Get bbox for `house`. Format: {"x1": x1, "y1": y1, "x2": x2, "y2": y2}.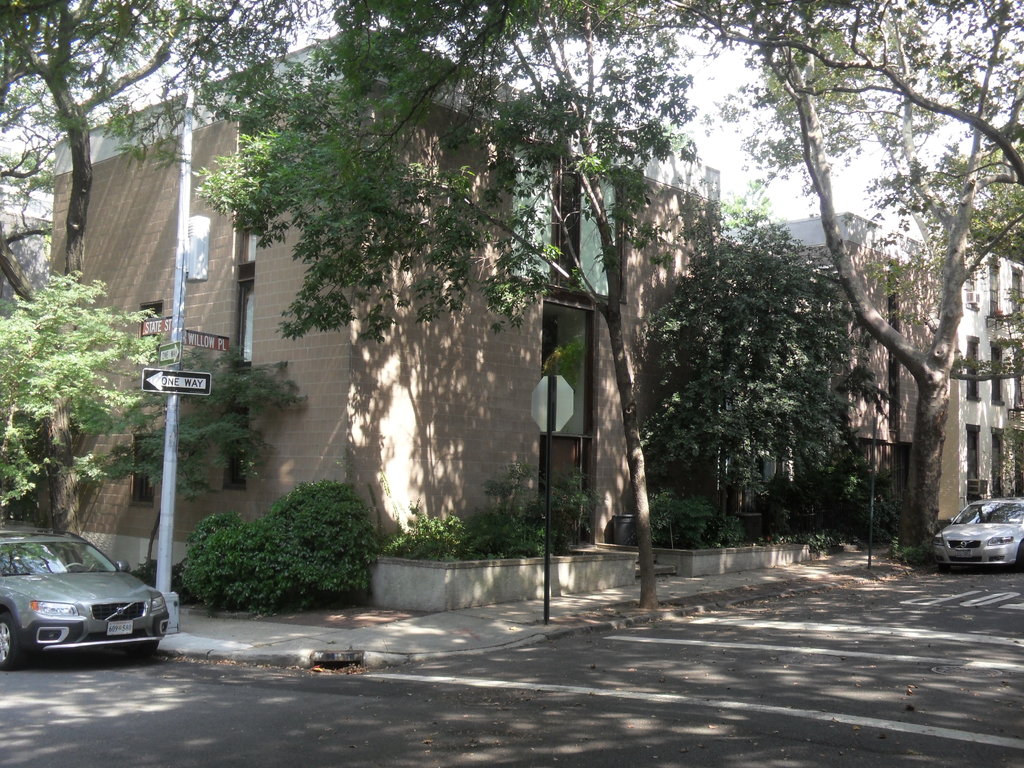
{"x1": 719, "y1": 200, "x2": 934, "y2": 535}.
